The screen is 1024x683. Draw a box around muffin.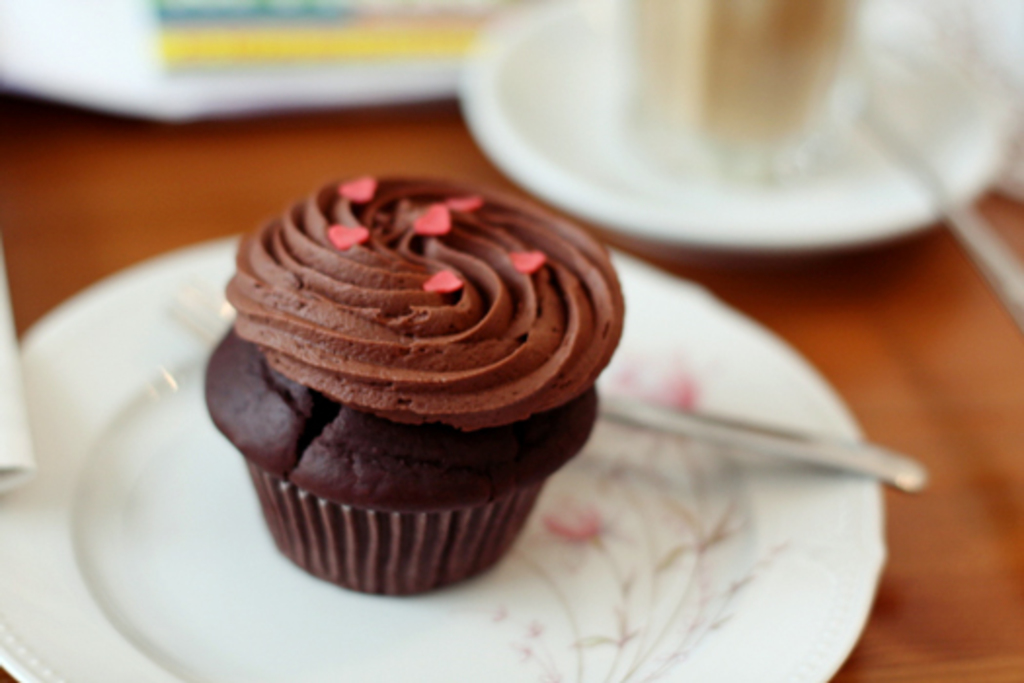
rect(199, 158, 634, 609).
